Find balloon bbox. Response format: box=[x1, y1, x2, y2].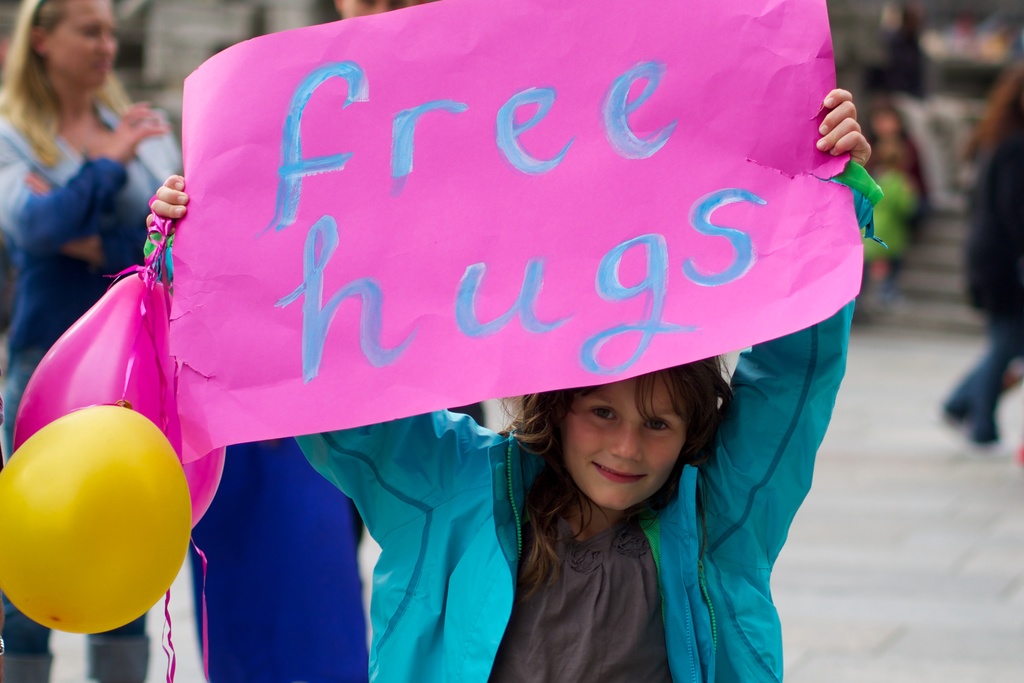
box=[0, 406, 193, 637].
